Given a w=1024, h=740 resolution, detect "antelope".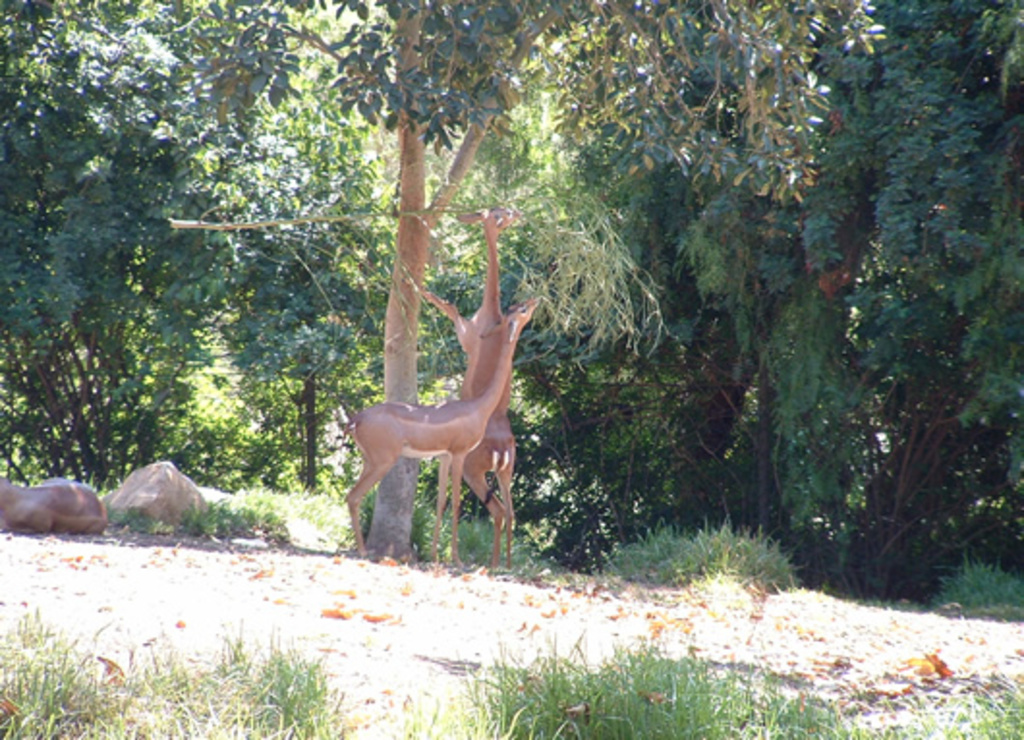
419/207/522/568.
